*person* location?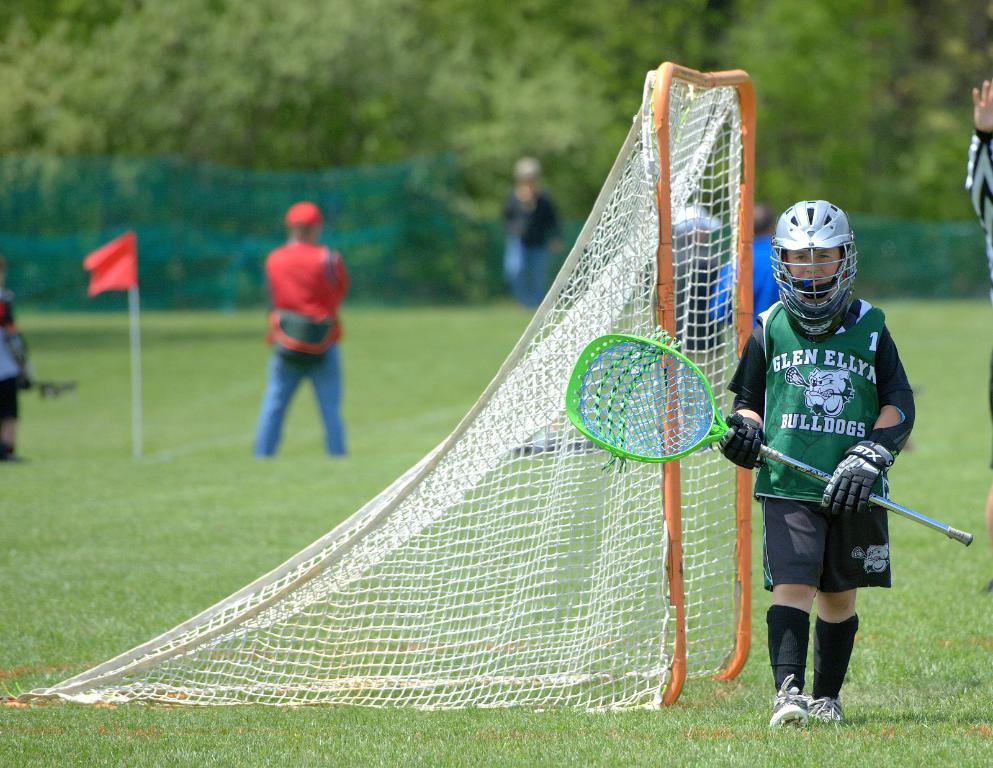
(x1=714, y1=206, x2=783, y2=326)
